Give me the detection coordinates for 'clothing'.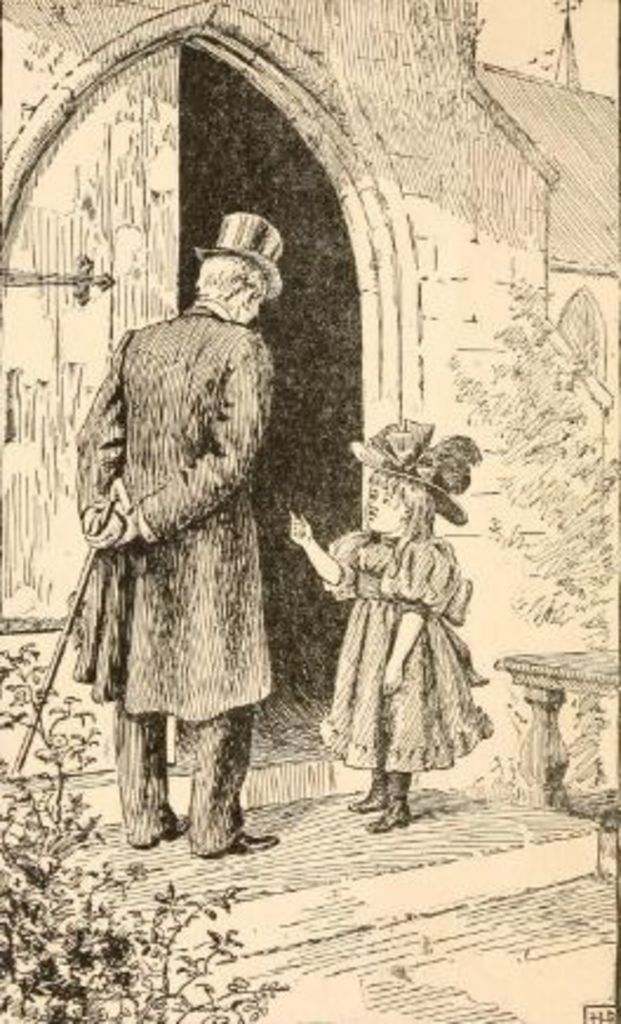
locate(287, 490, 499, 777).
